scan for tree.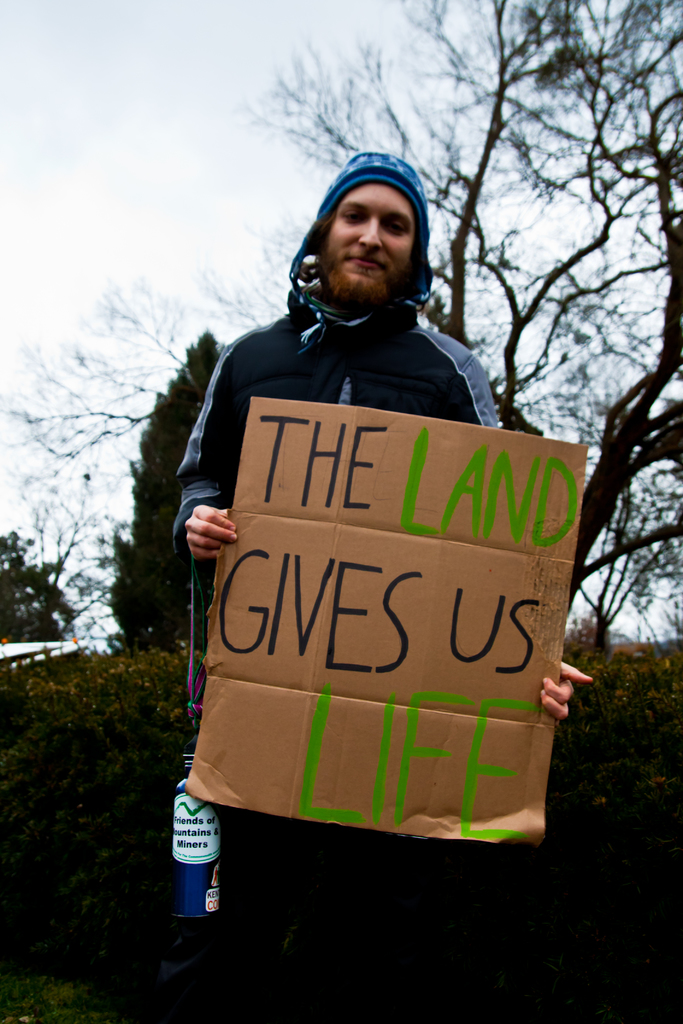
Scan result: Rect(15, 485, 120, 657).
